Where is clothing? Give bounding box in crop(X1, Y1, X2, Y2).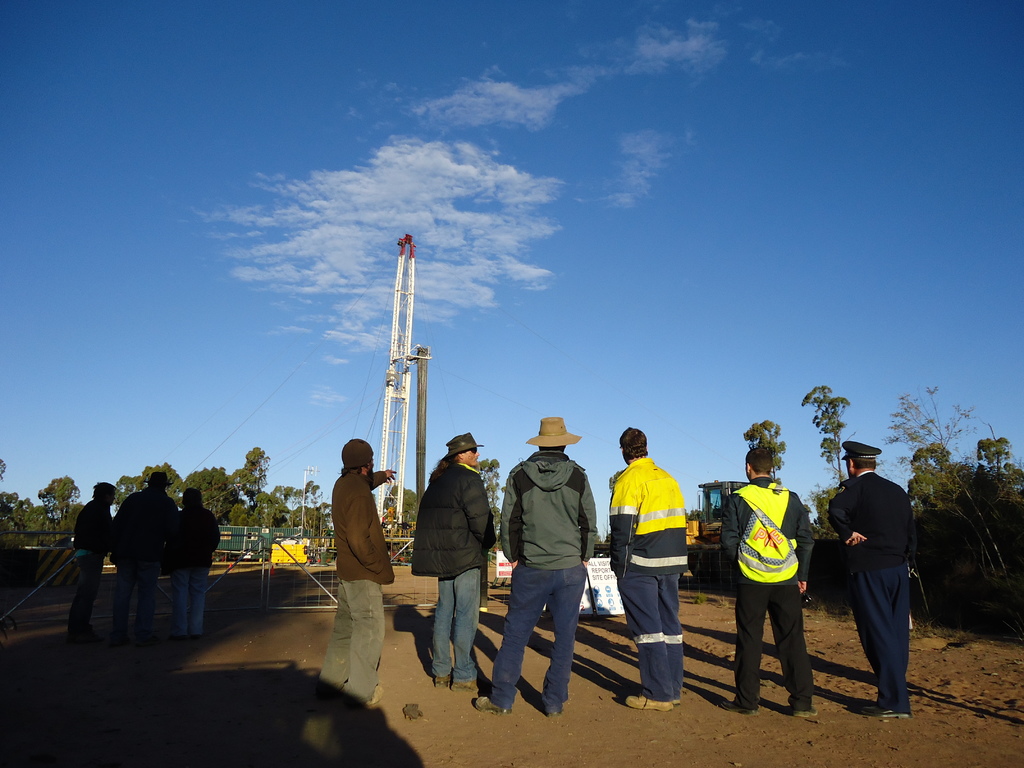
crop(425, 450, 499, 682).
